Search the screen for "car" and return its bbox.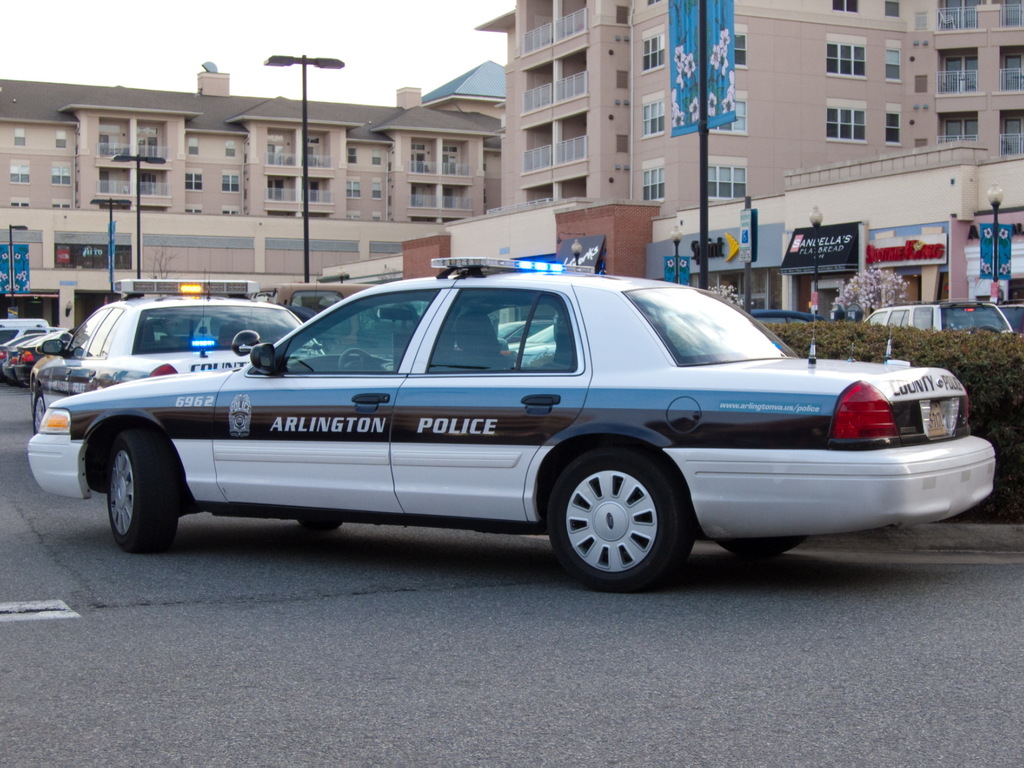
Found: rect(499, 321, 534, 337).
